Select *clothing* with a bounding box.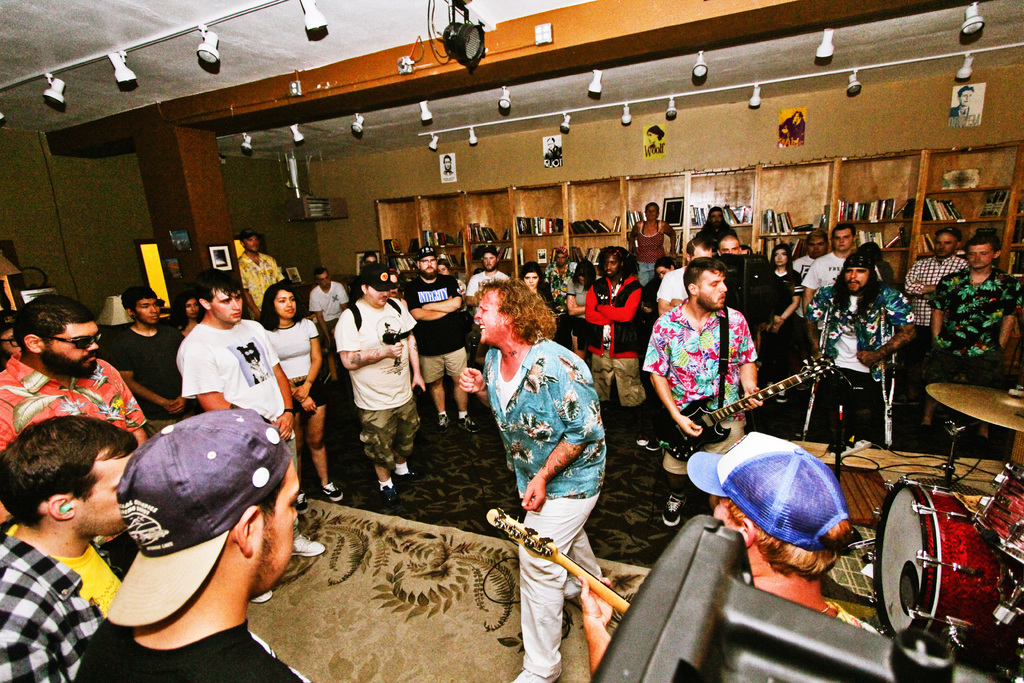
(left=463, top=265, right=511, bottom=323).
